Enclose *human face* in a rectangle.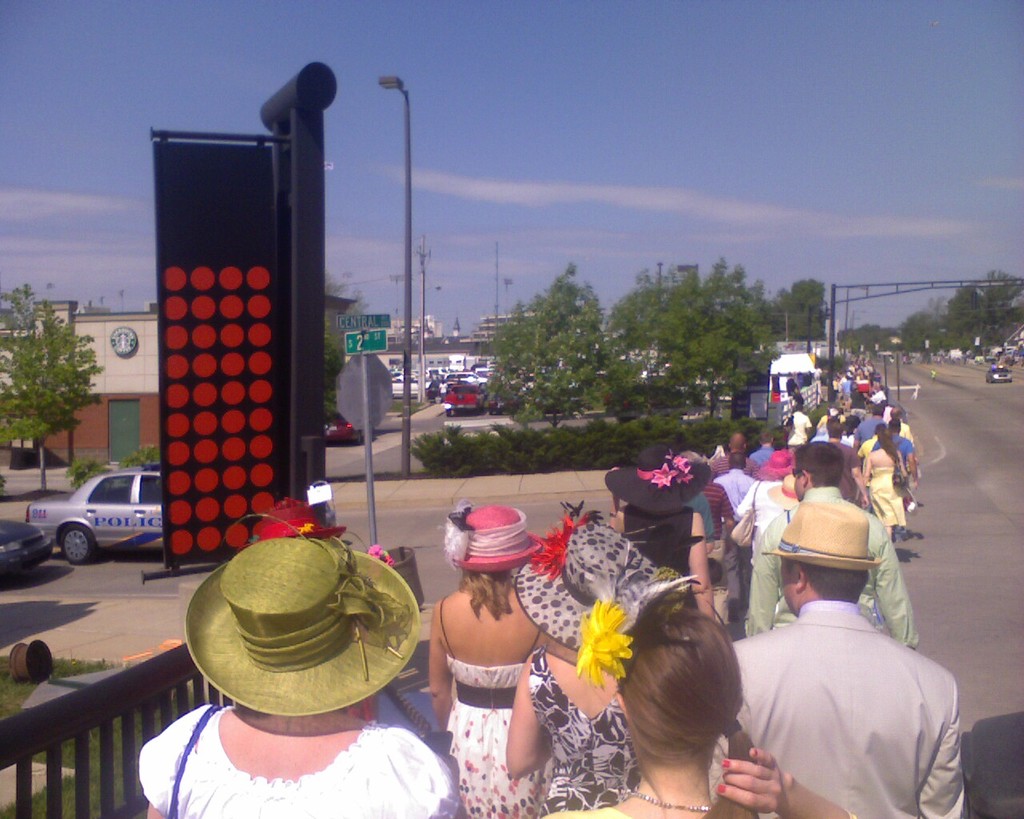
{"x1": 782, "y1": 559, "x2": 796, "y2": 614}.
